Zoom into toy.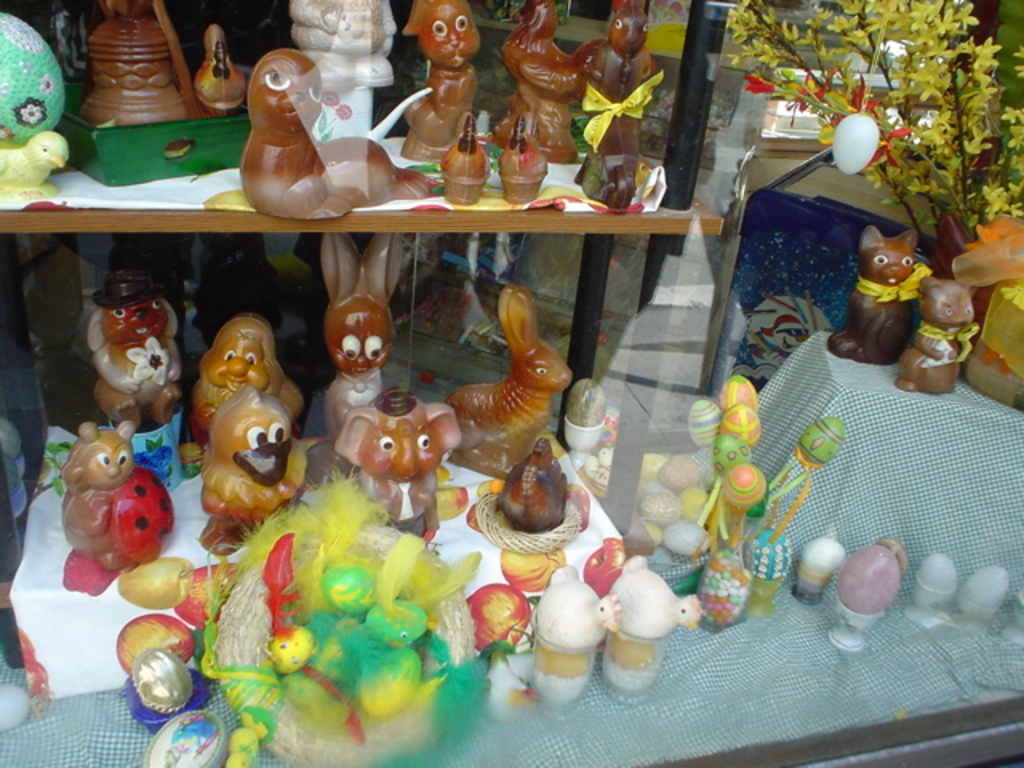
Zoom target: [602,552,717,690].
